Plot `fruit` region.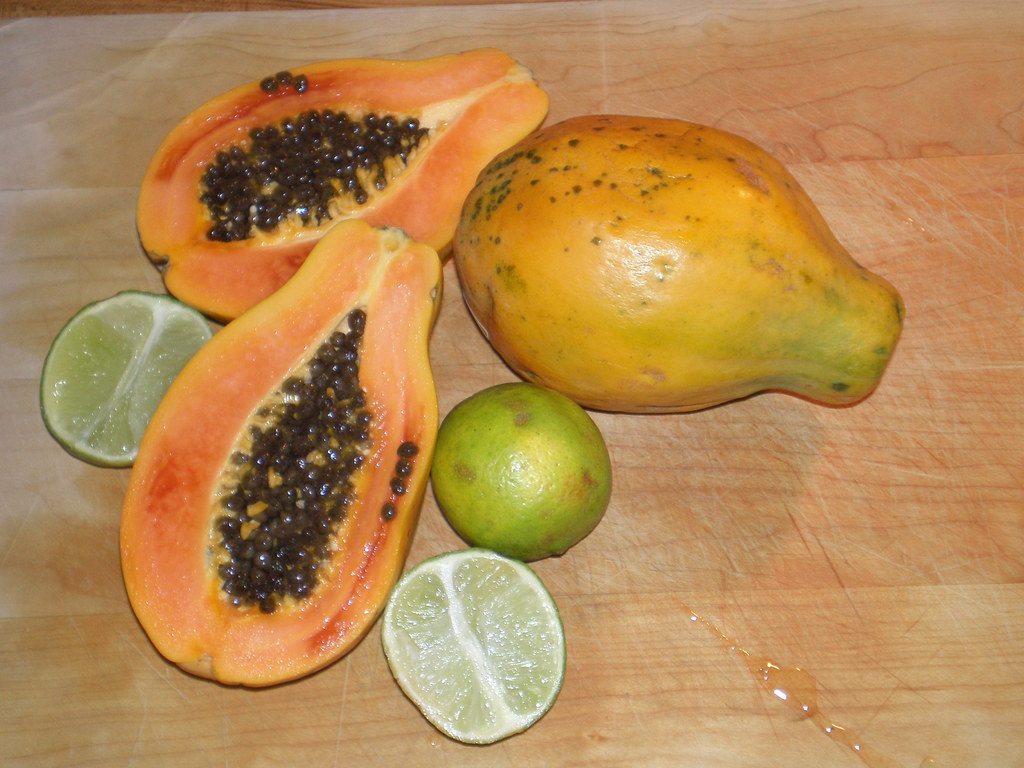
Plotted at select_region(380, 541, 568, 750).
